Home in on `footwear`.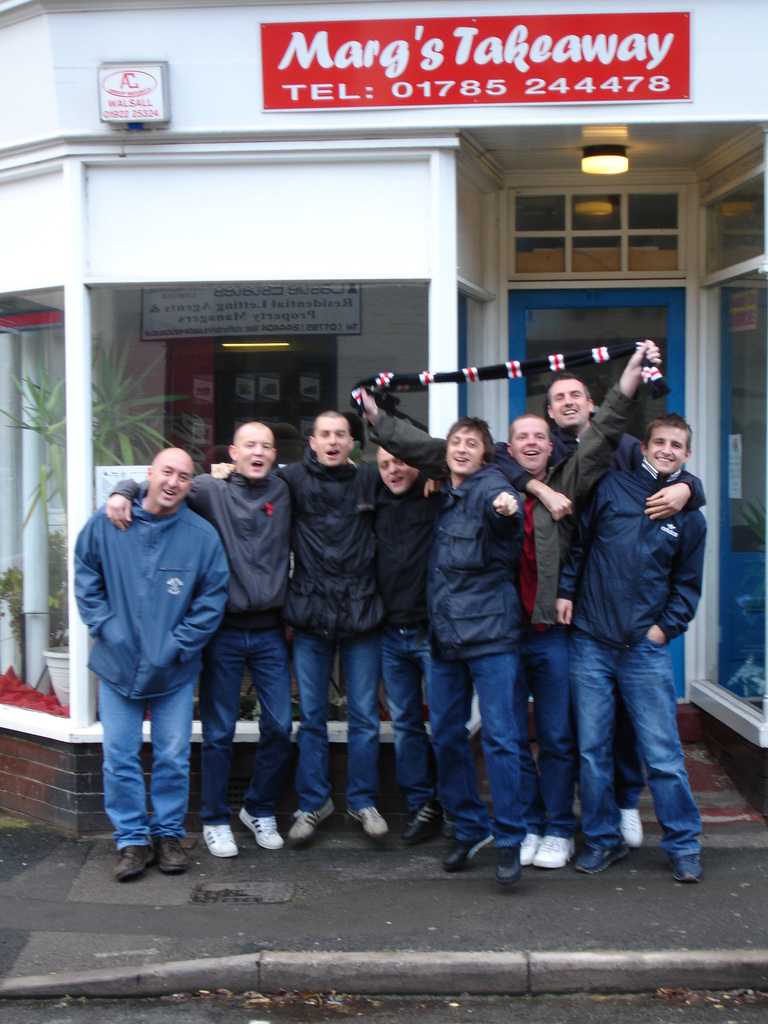
Homed in at x1=572 y1=849 x2=628 y2=865.
